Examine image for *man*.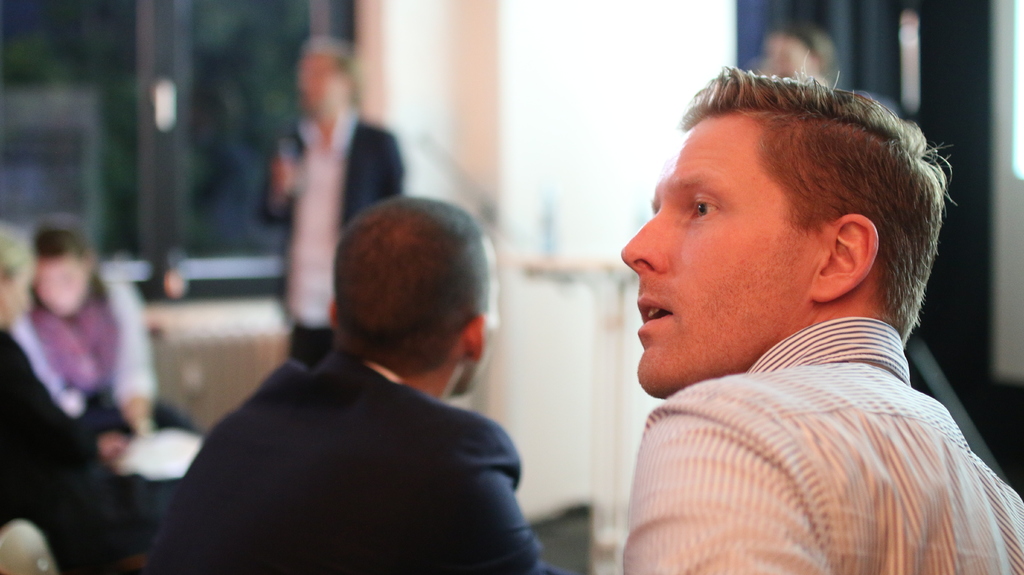
Examination result: (left=141, top=193, right=540, bottom=574).
